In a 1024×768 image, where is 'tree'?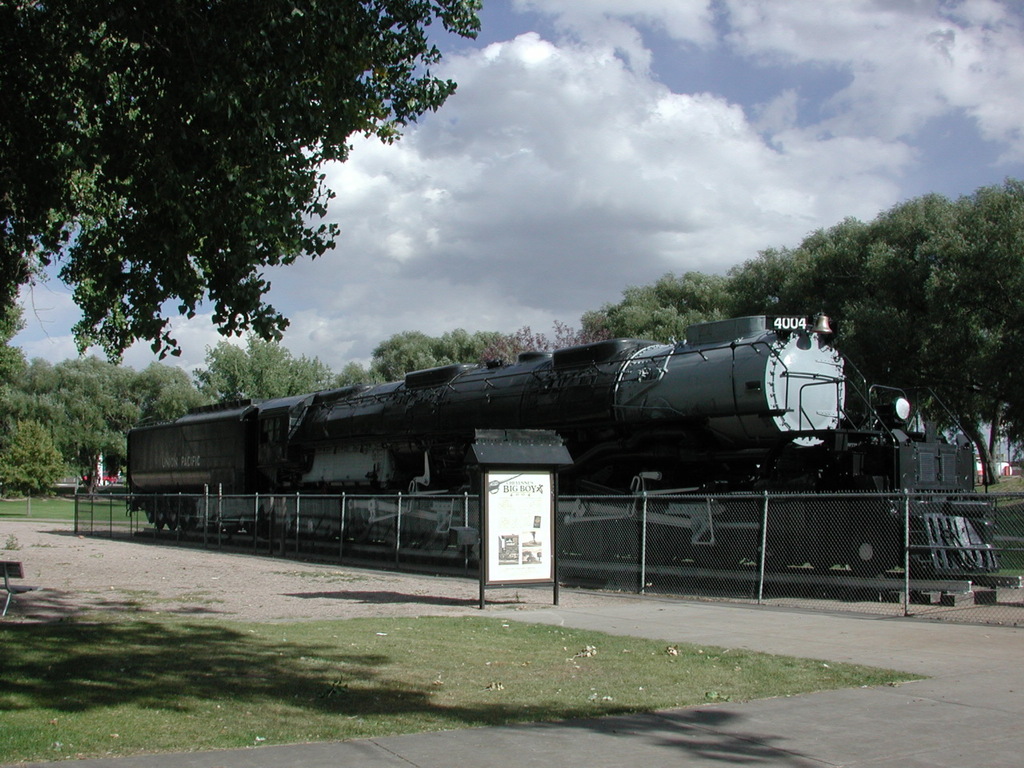
locate(326, 355, 375, 391).
